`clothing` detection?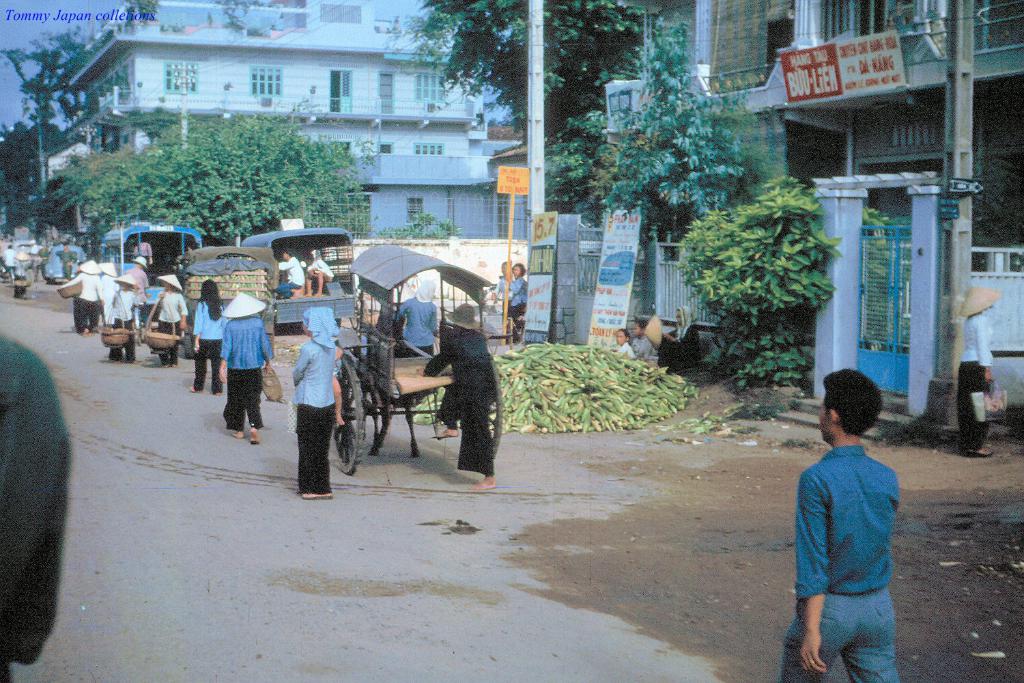
Rect(506, 277, 527, 335)
